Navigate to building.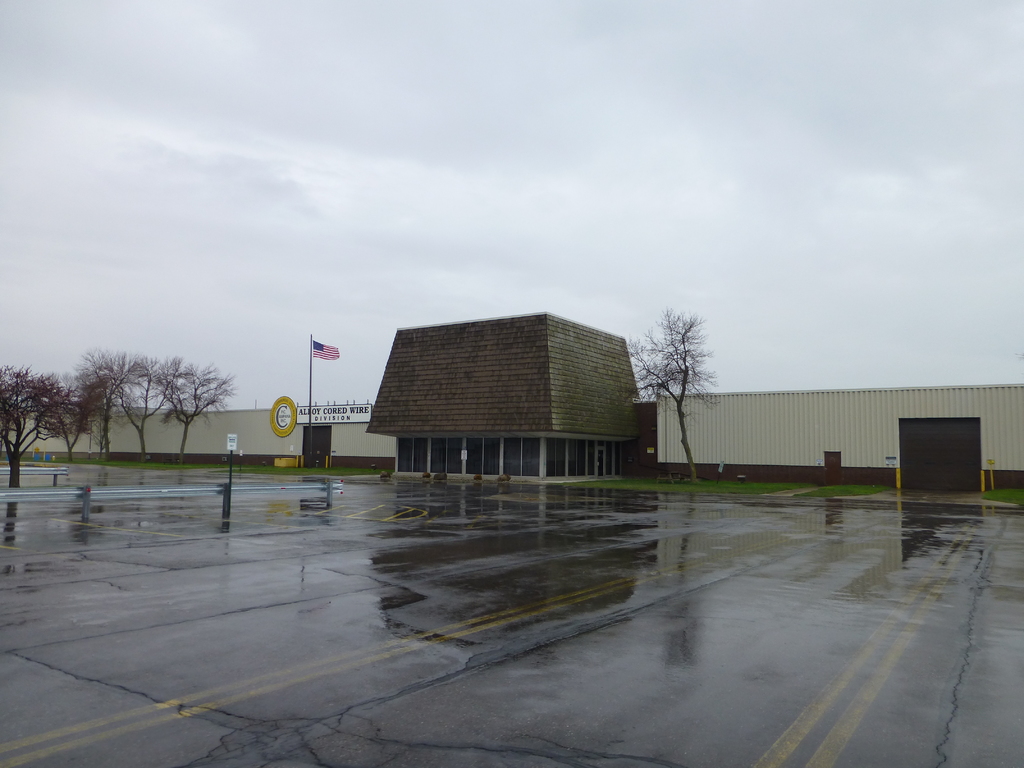
Navigation target: (left=364, top=311, right=640, bottom=479).
